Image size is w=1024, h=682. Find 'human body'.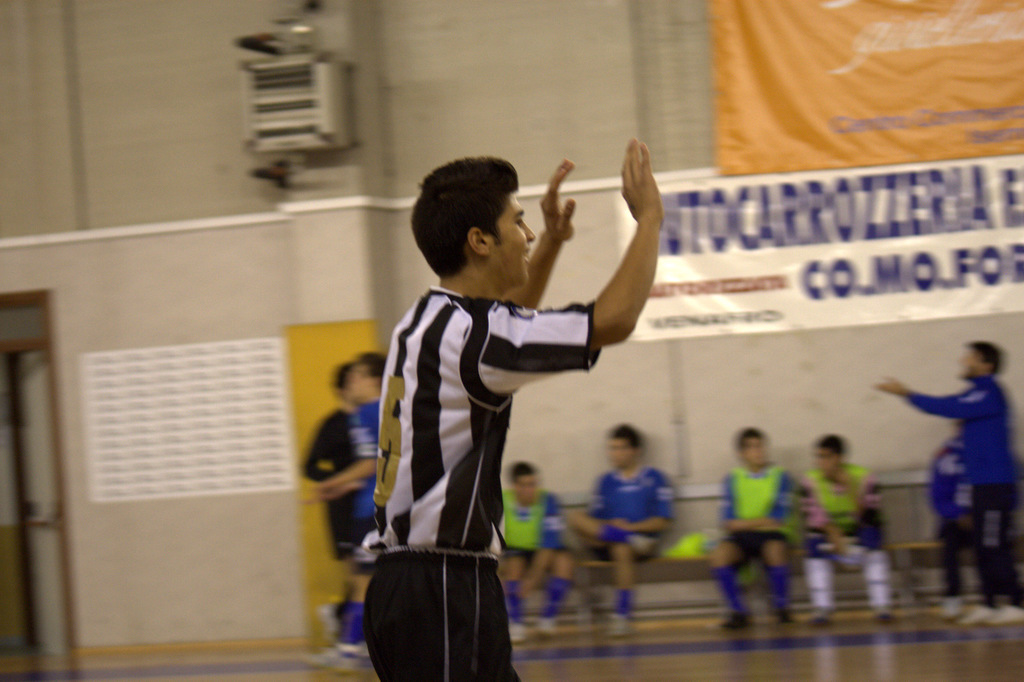
(x1=576, y1=418, x2=677, y2=644).
